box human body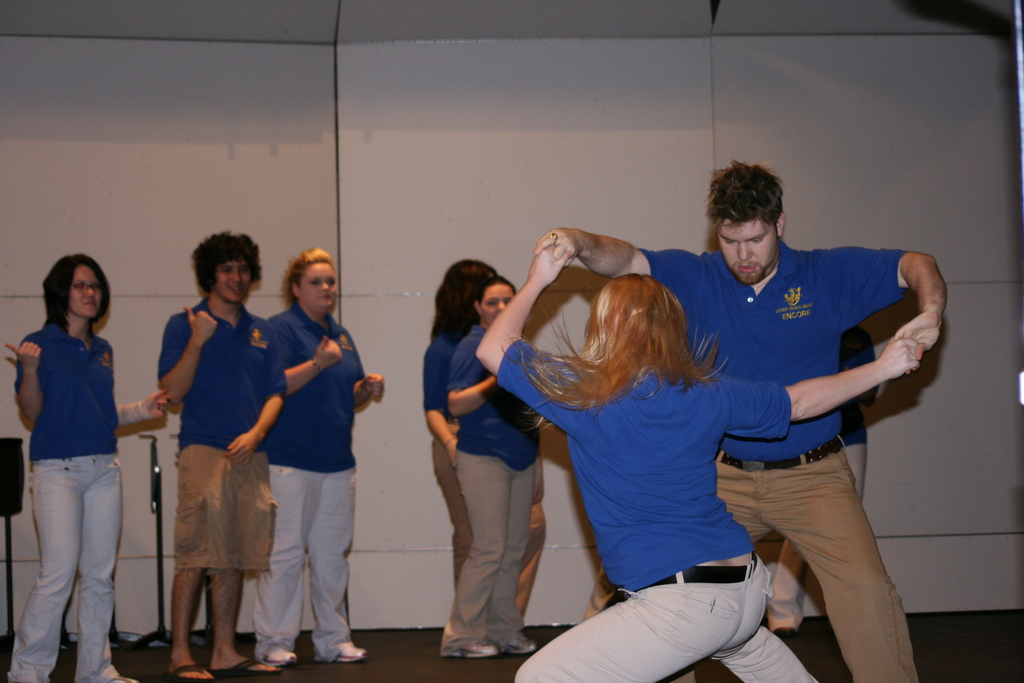
{"x1": 476, "y1": 273, "x2": 922, "y2": 682}
